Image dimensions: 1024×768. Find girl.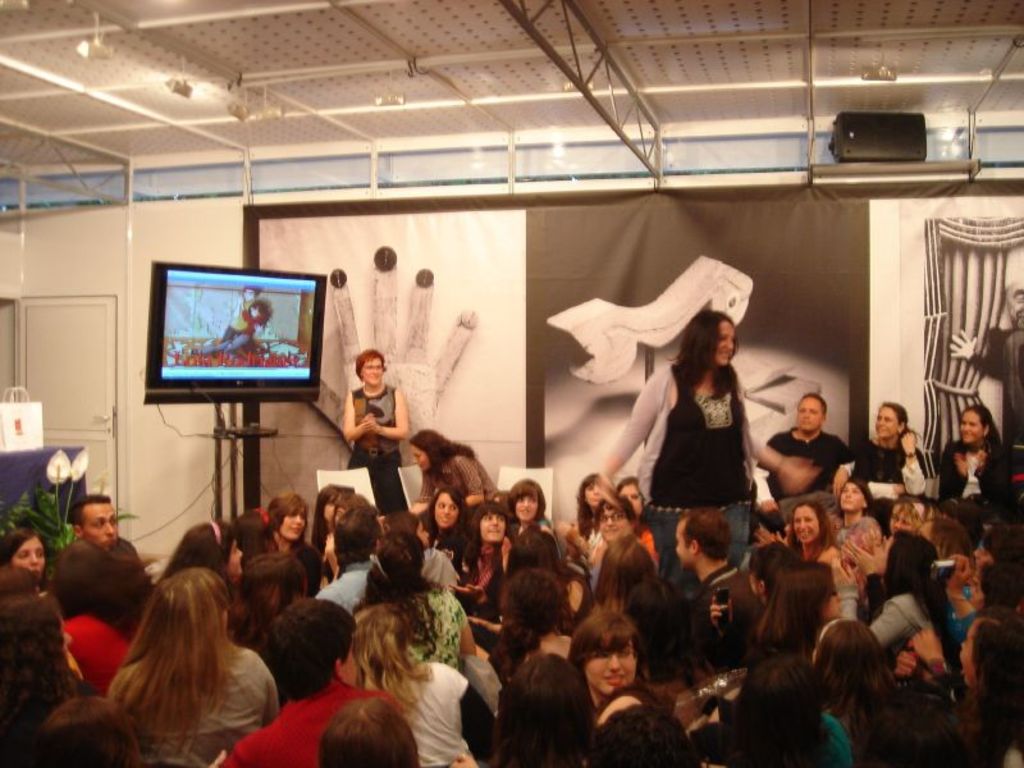
BBox(829, 484, 877, 576).
